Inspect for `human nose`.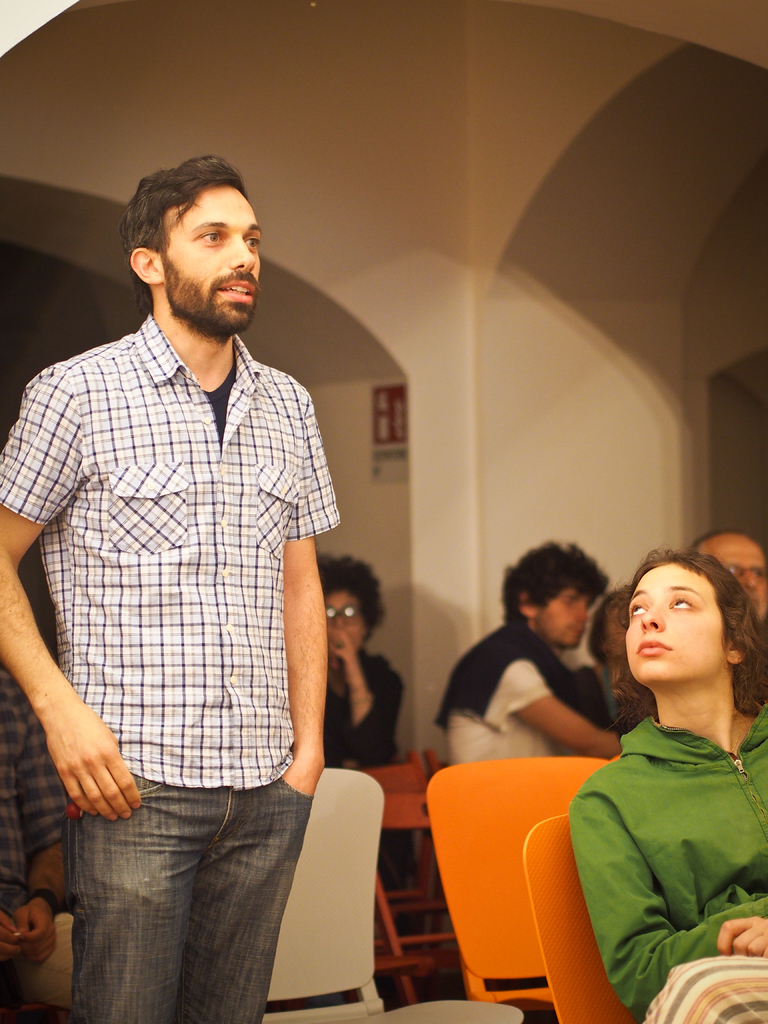
Inspection: <box>230,232,253,271</box>.
